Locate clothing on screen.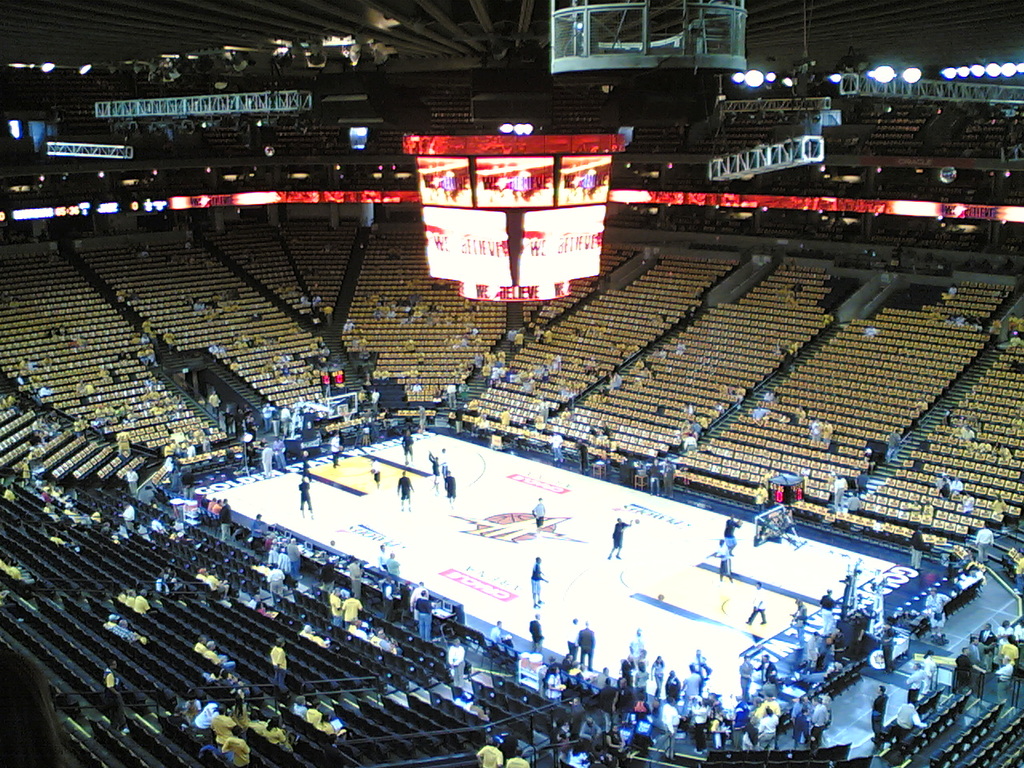
On screen at 379:551:391:571.
